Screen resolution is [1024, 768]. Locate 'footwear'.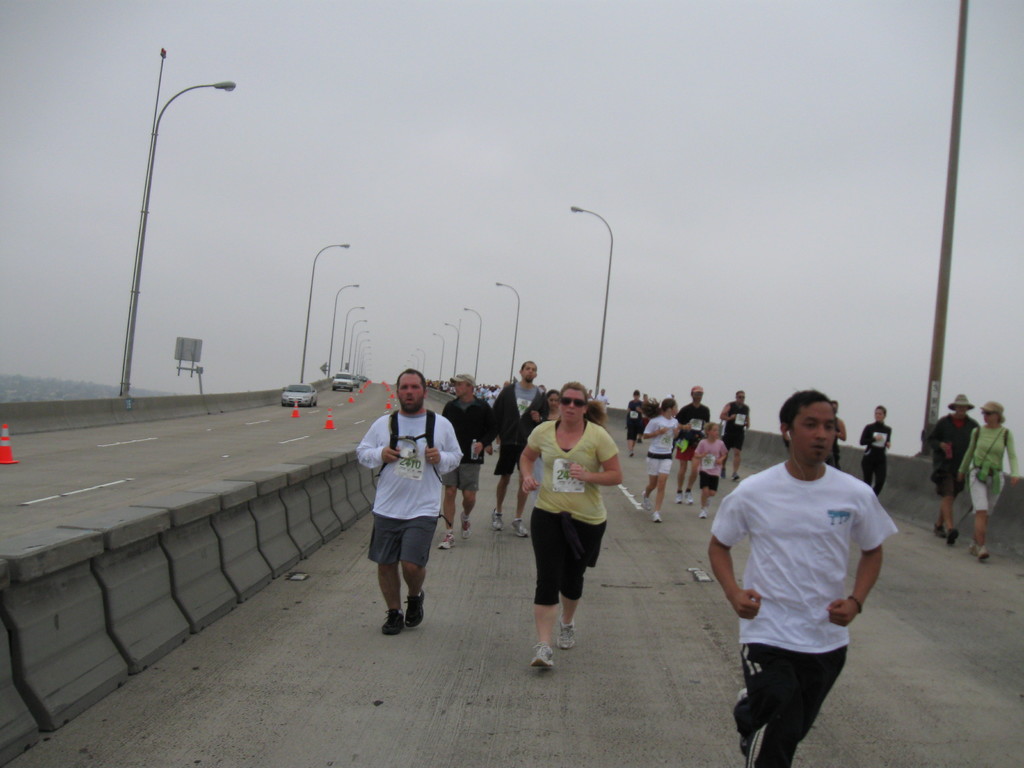
bbox=[976, 547, 988, 564].
